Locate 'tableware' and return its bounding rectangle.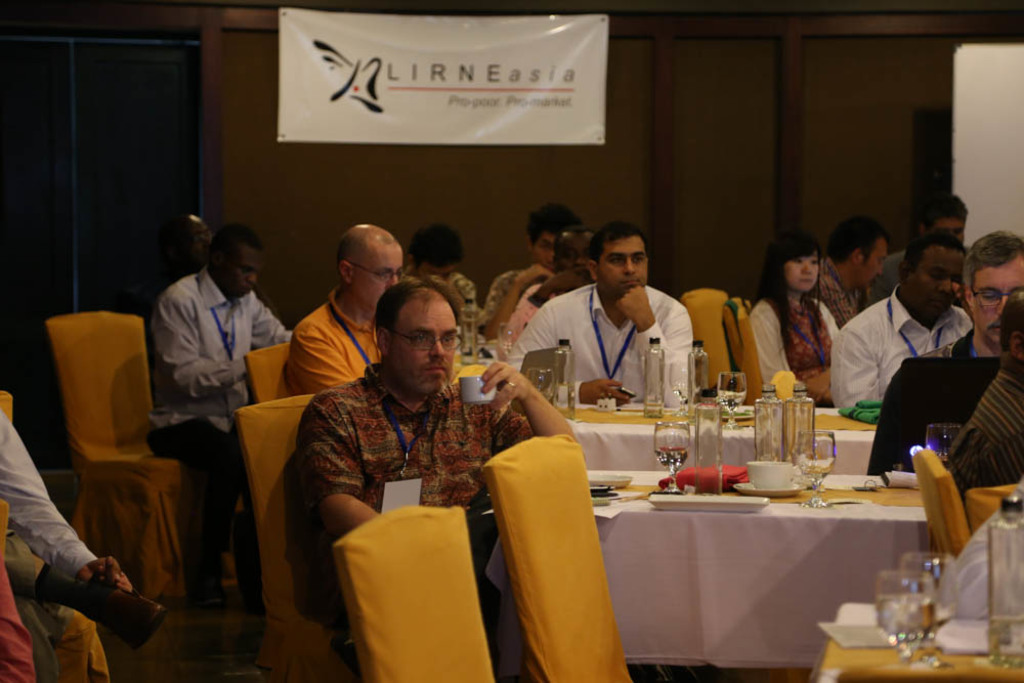
748 460 797 486.
